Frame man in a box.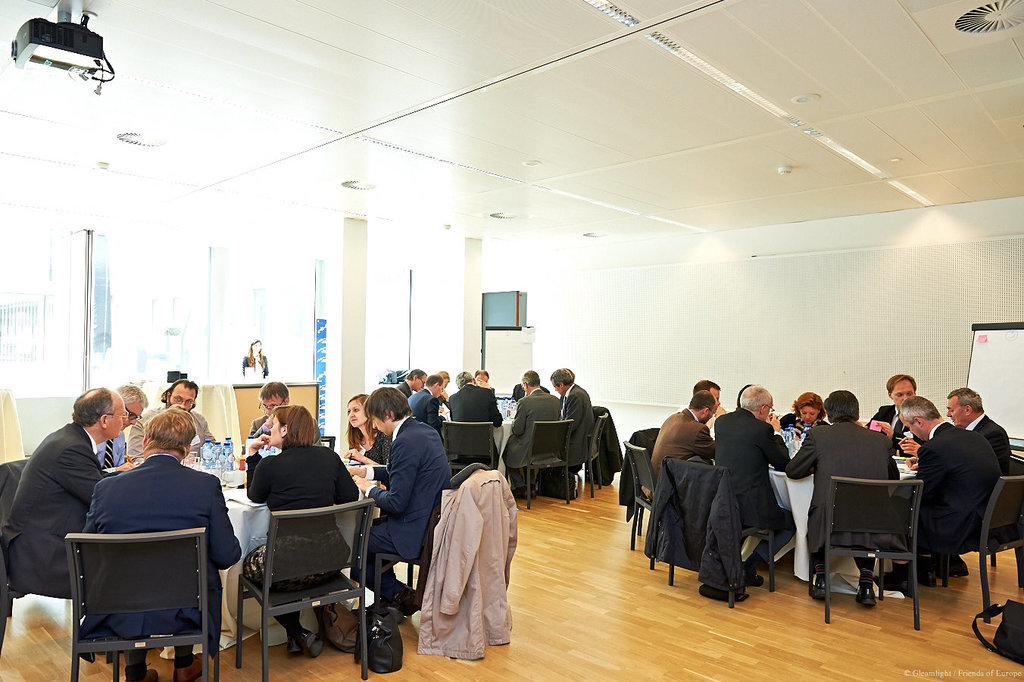
Rect(712, 381, 784, 587).
